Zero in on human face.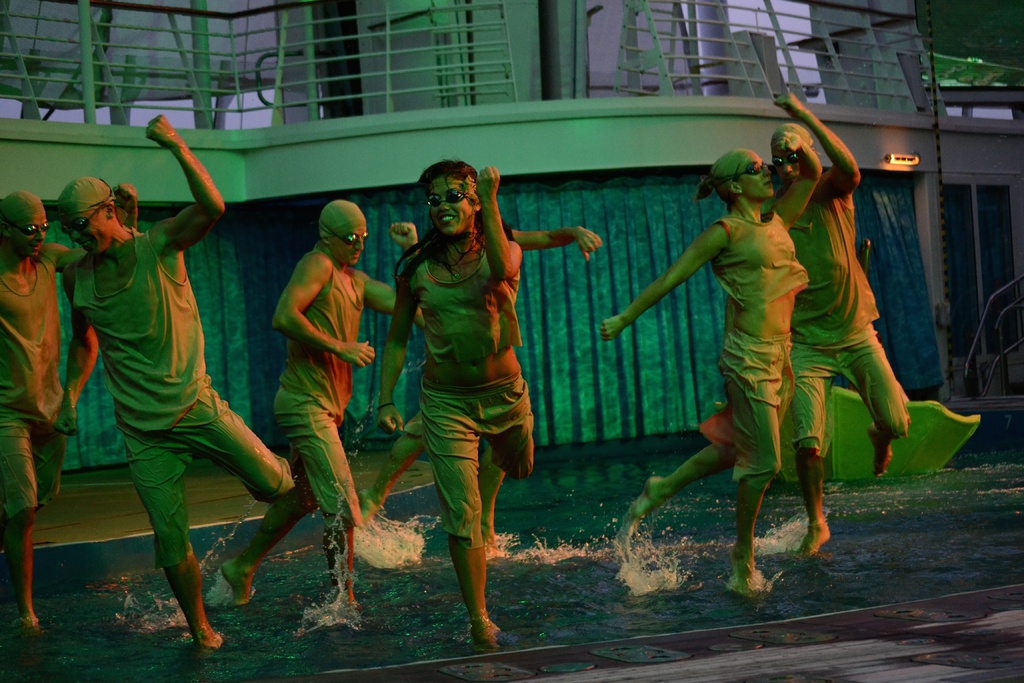
Zeroed in: Rect(61, 210, 109, 258).
